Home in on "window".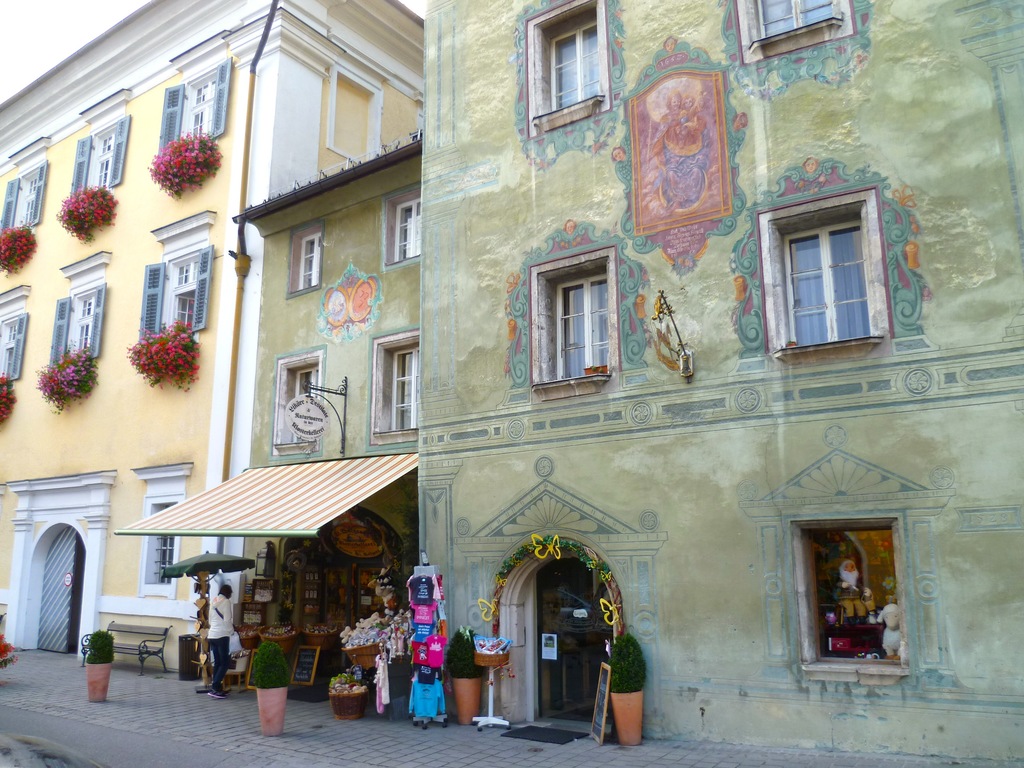
Homed in at crop(369, 331, 422, 447).
